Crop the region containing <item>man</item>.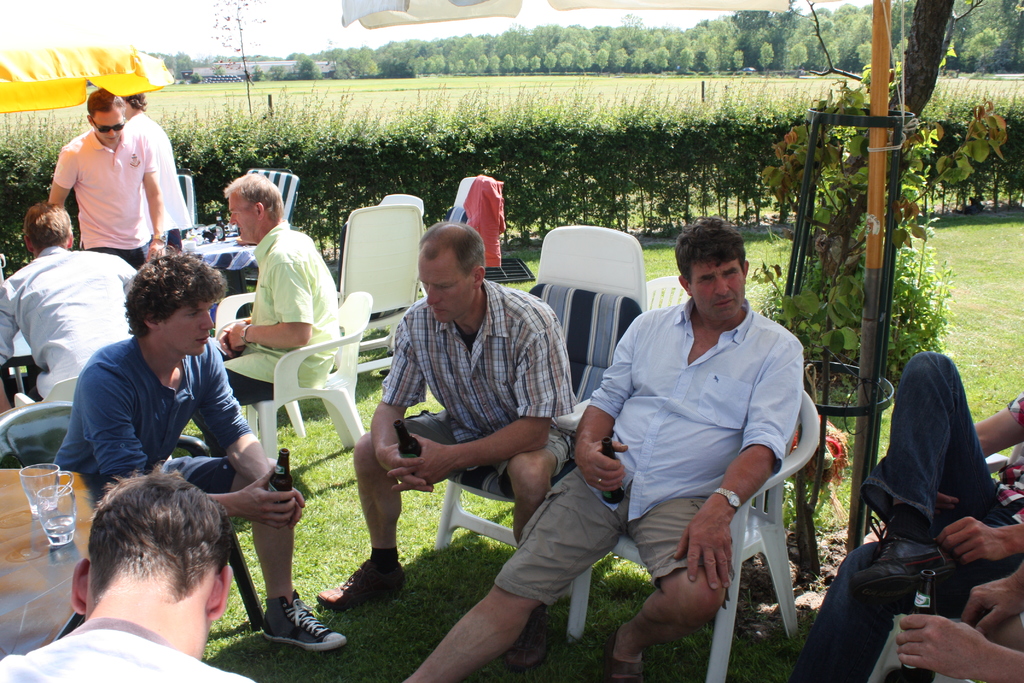
Crop region: pyautogui.locateOnScreen(895, 563, 1023, 682).
